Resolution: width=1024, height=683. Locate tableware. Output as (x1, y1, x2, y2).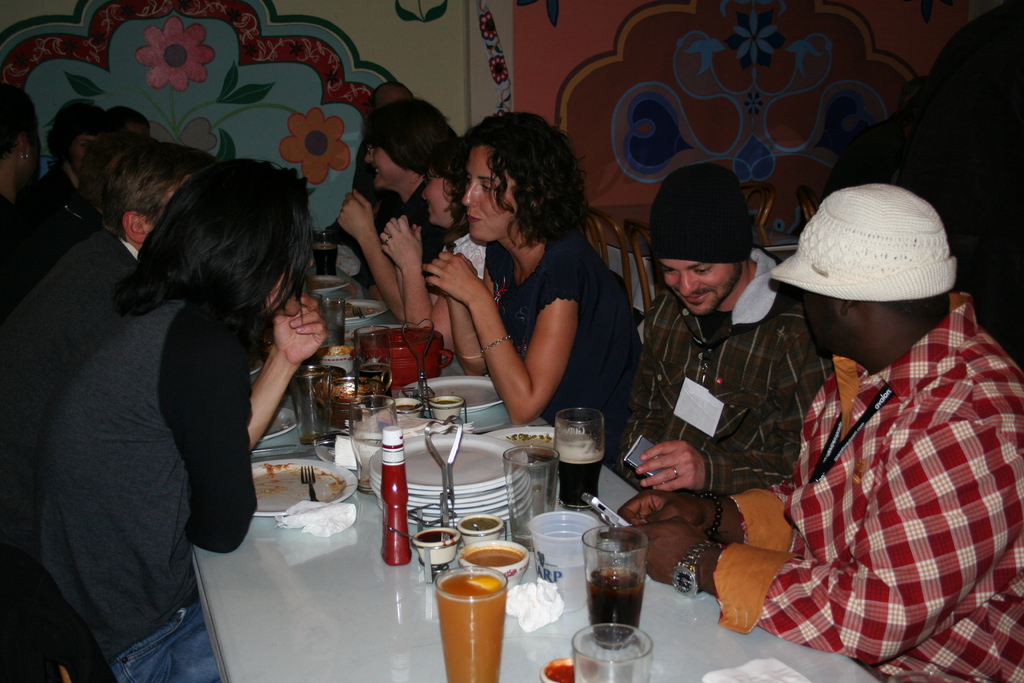
(527, 502, 594, 616).
